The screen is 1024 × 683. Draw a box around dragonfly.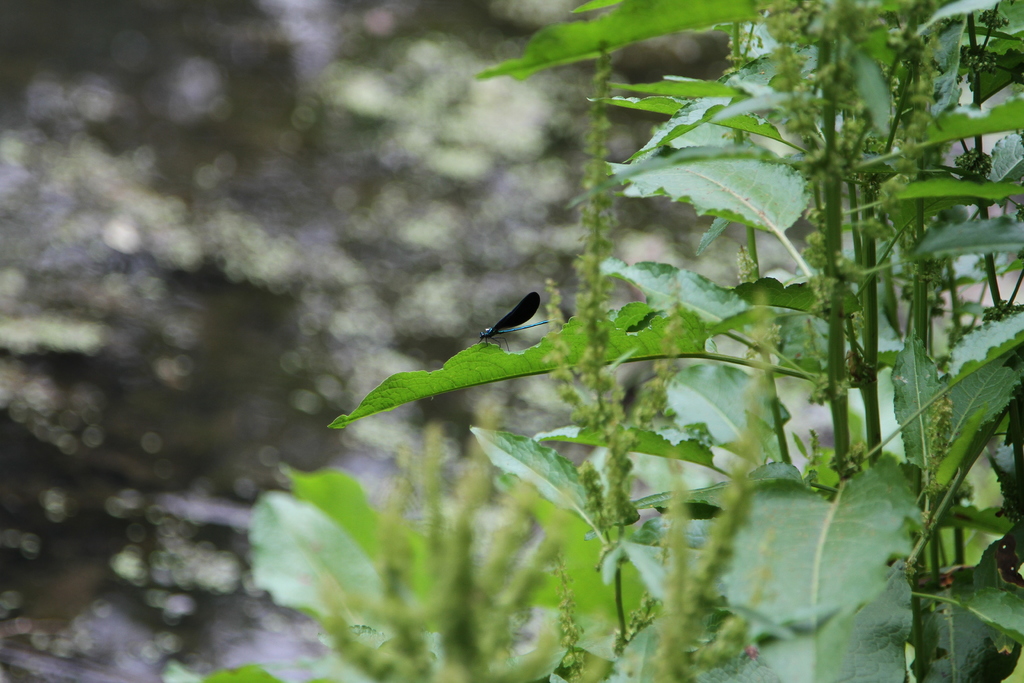
left=478, top=294, right=552, bottom=352.
